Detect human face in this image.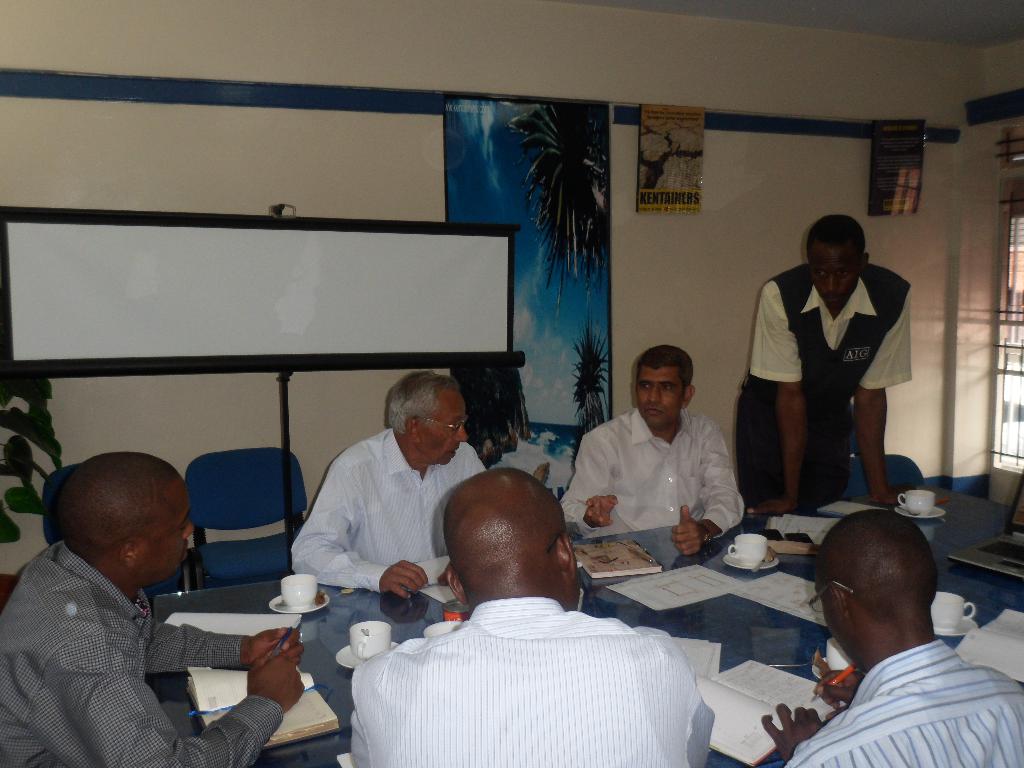
Detection: box=[423, 390, 463, 462].
